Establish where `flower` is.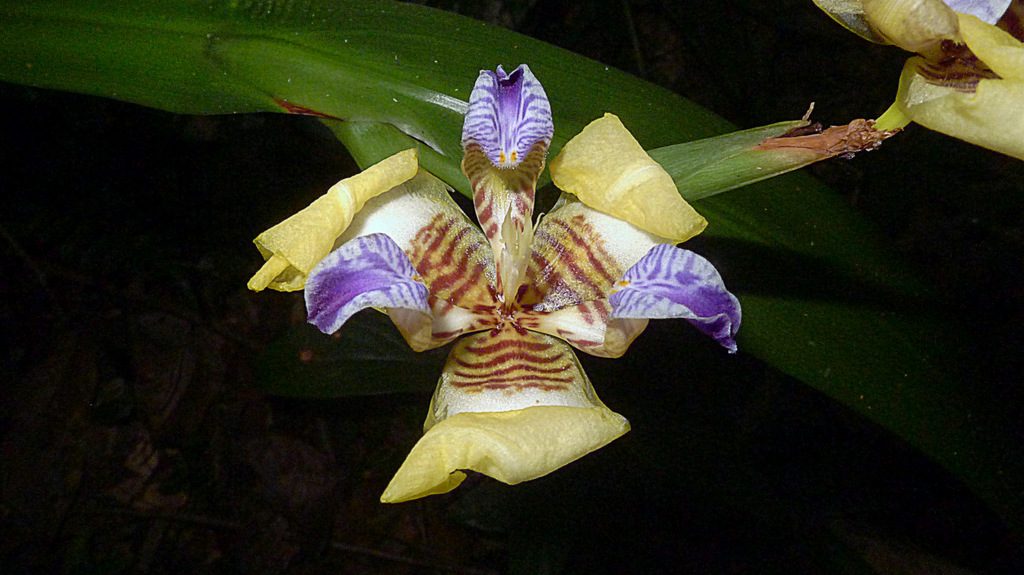
Established at box=[251, 60, 744, 507].
